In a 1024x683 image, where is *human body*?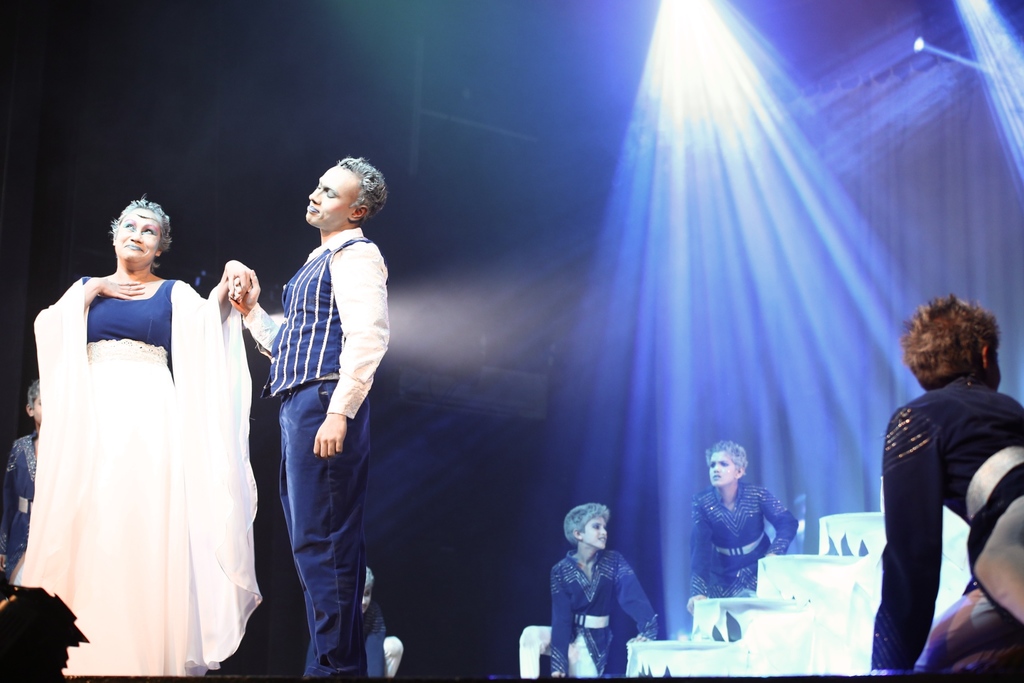
l=248, t=159, r=393, b=654.
